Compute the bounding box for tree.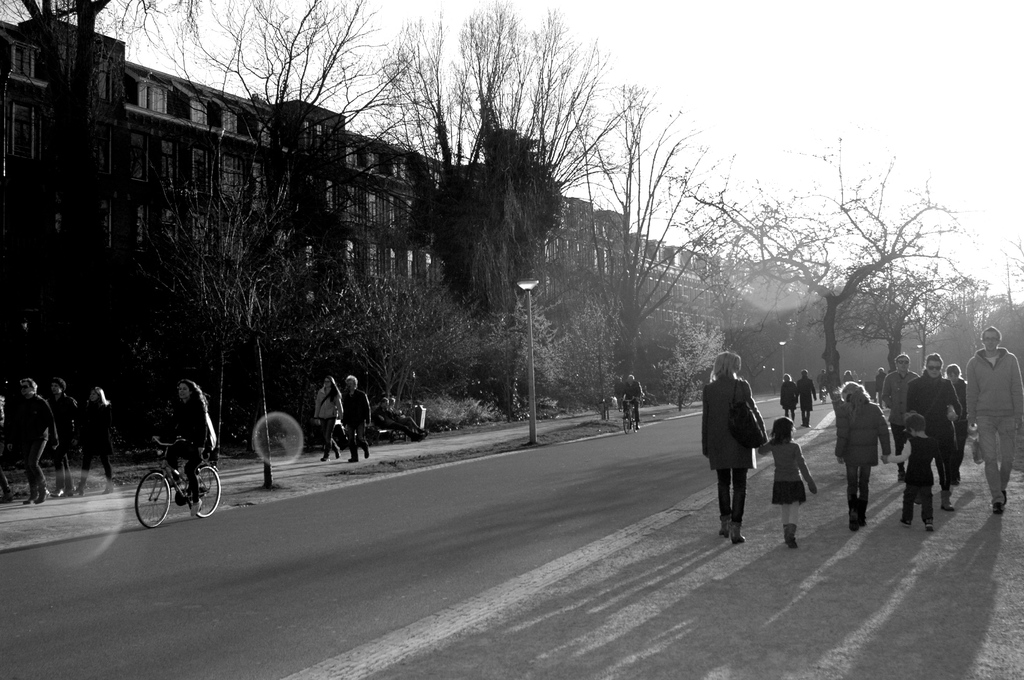
region(127, 0, 416, 282).
